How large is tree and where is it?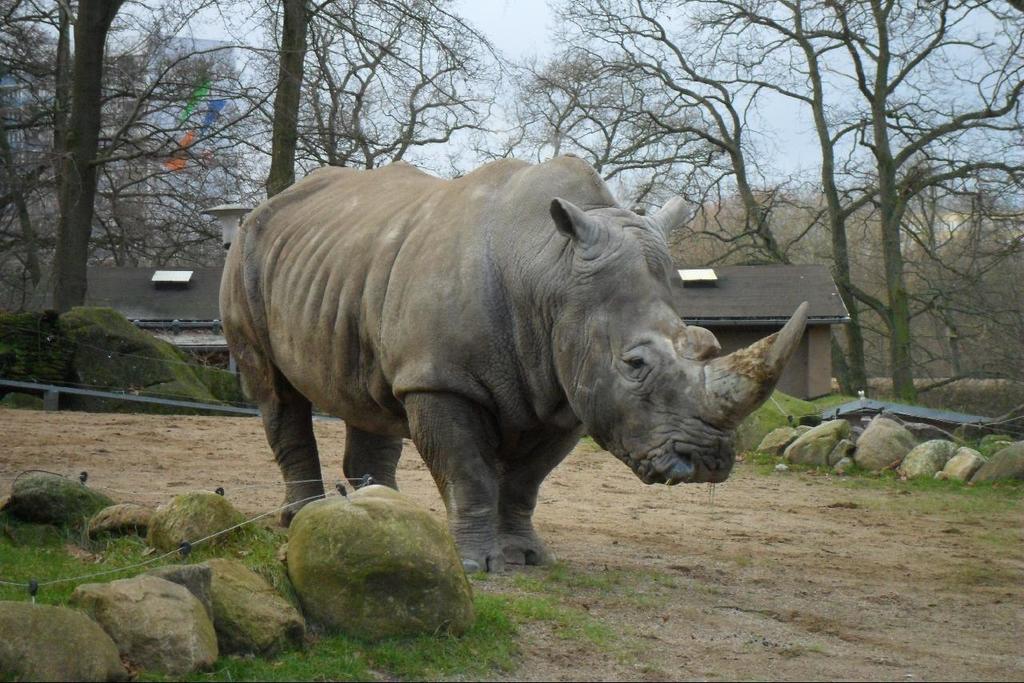
Bounding box: [767, 38, 1005, 436].
